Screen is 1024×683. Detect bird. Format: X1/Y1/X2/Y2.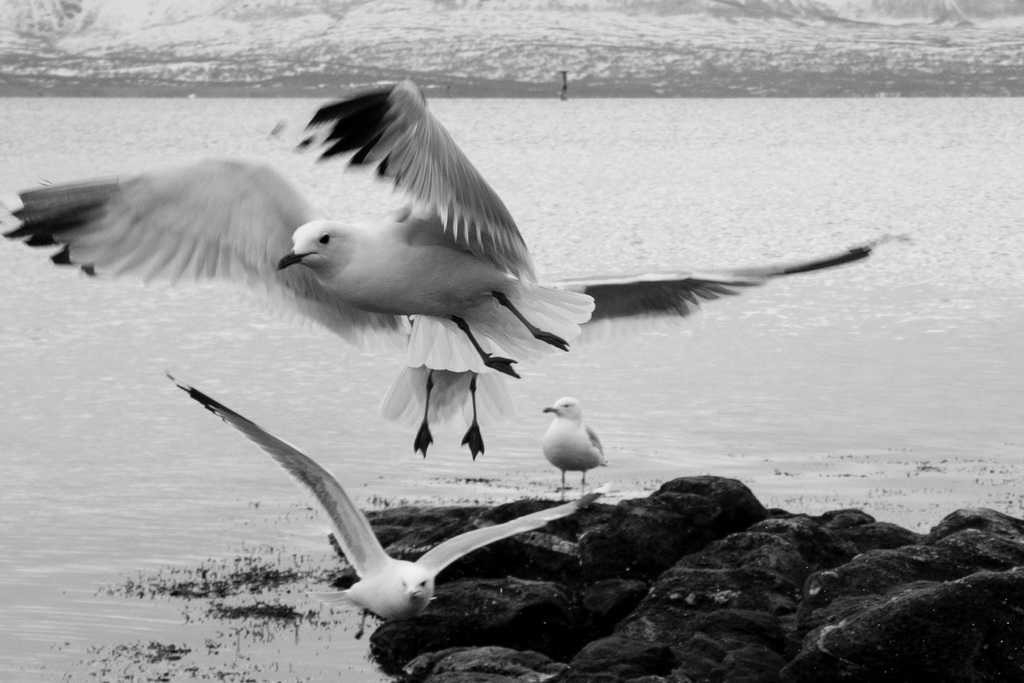
163/363/616/634.
